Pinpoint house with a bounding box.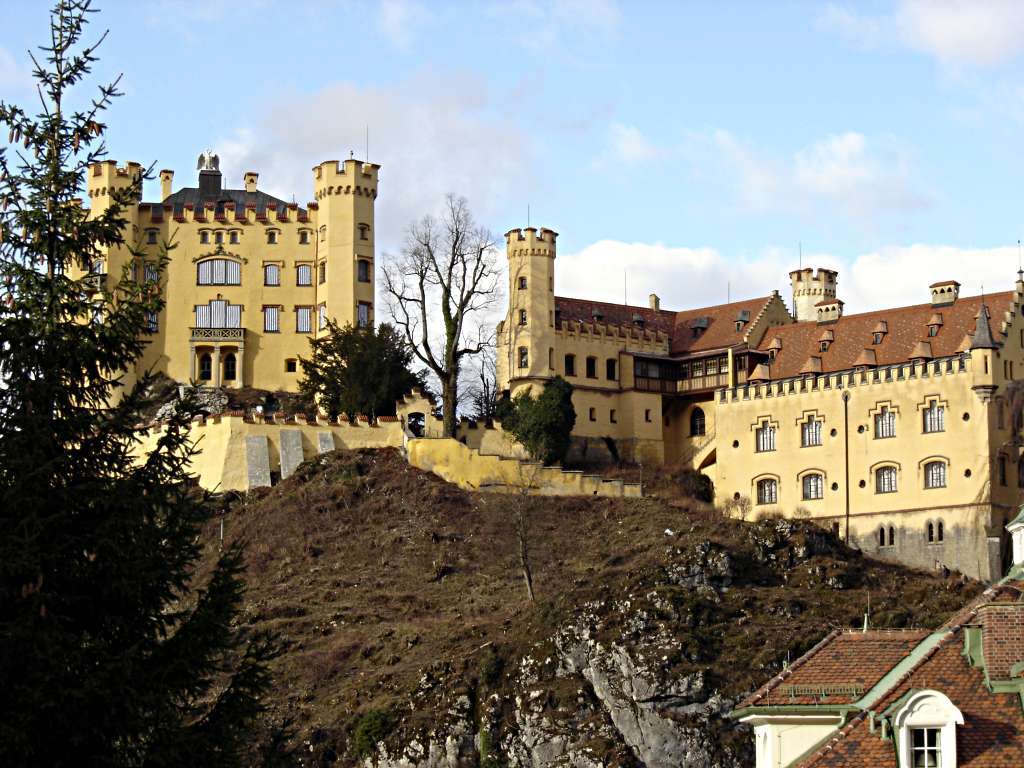
pyautogui.locateOnScreen(52, 144, 377, 405).
